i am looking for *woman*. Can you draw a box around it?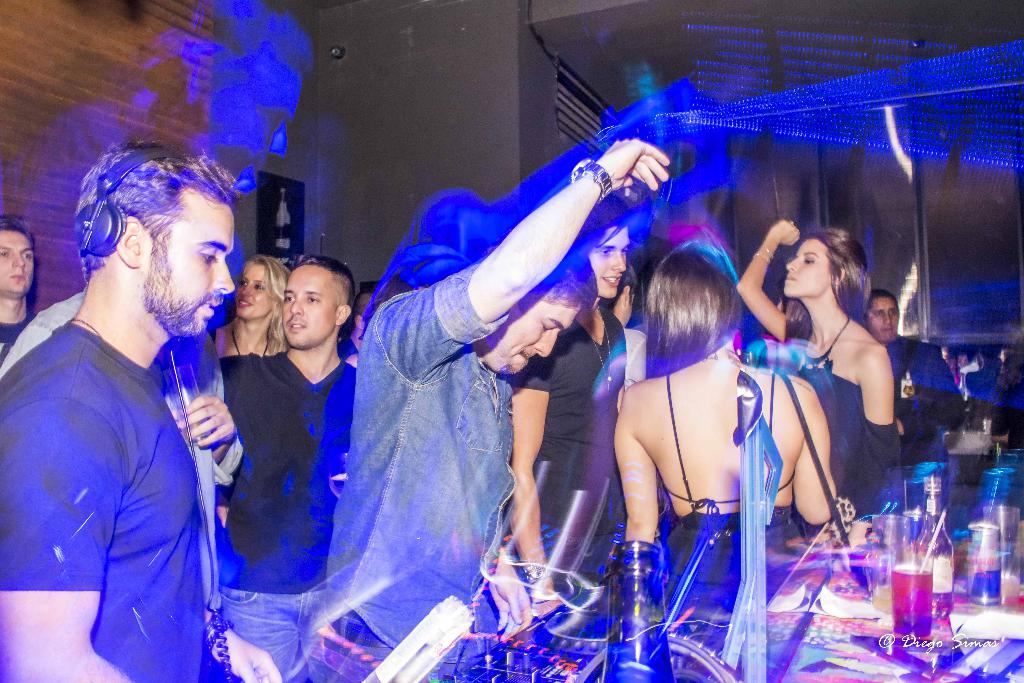
Sure, the bounding box is {"x1": 783, "y1": 227, "x2": 915, "y2": 513}.
